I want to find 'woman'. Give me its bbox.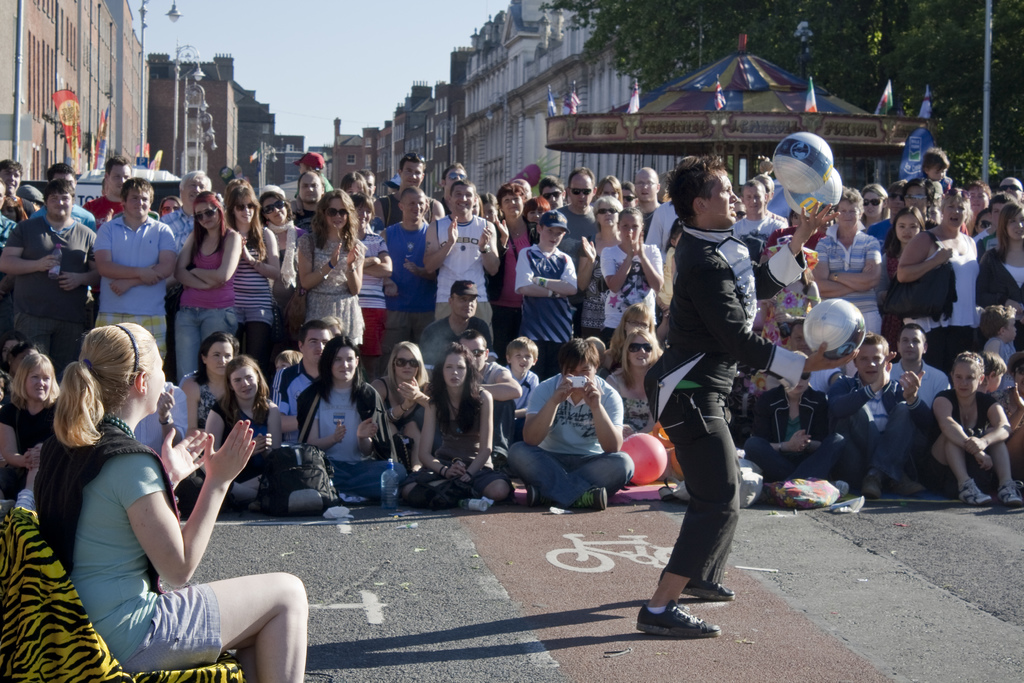
523,193,552,220.
